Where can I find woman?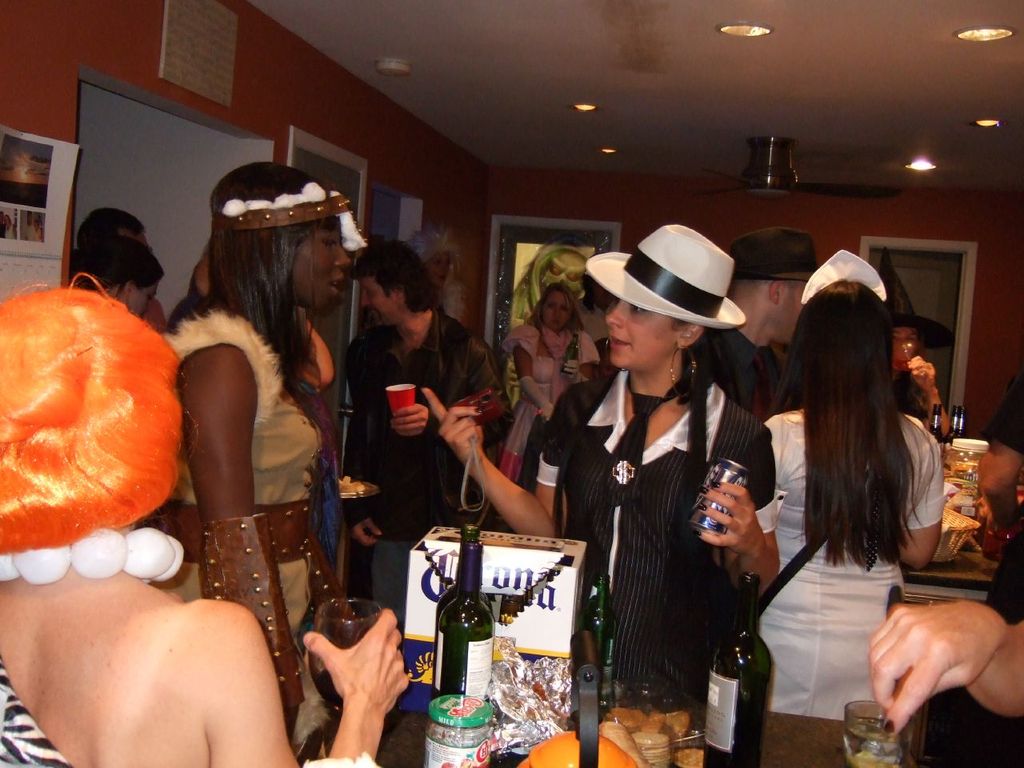
You can find it at (754,254,973,732).
